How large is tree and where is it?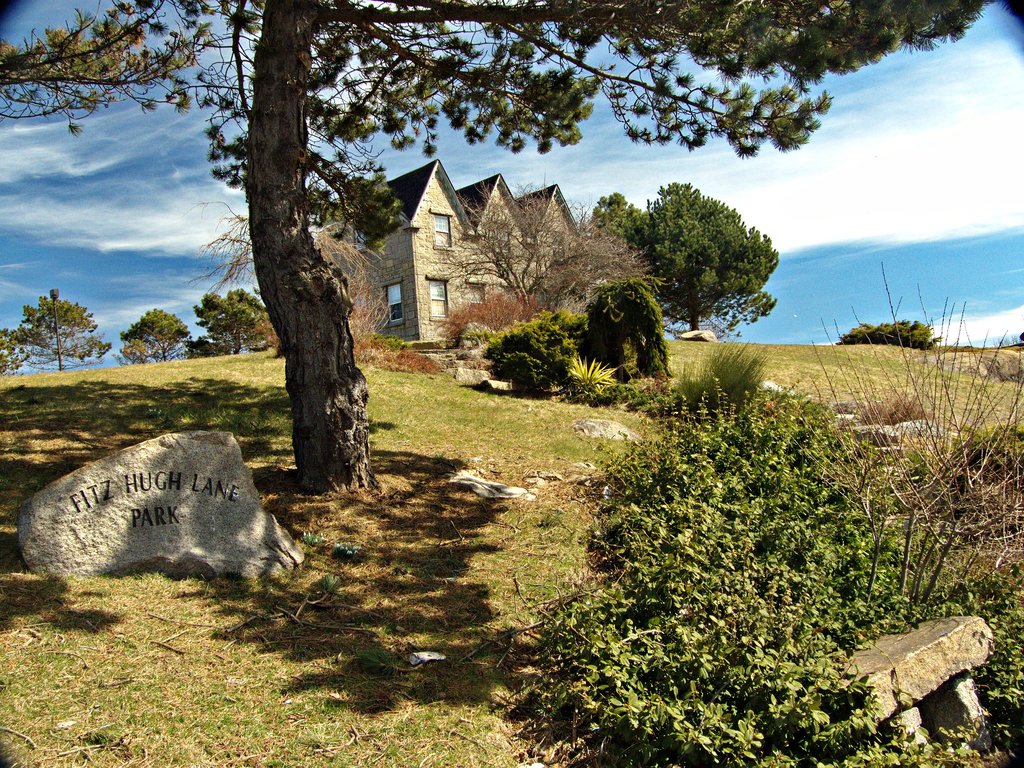
Bounding box: locate(593, 274, 671, 384).
